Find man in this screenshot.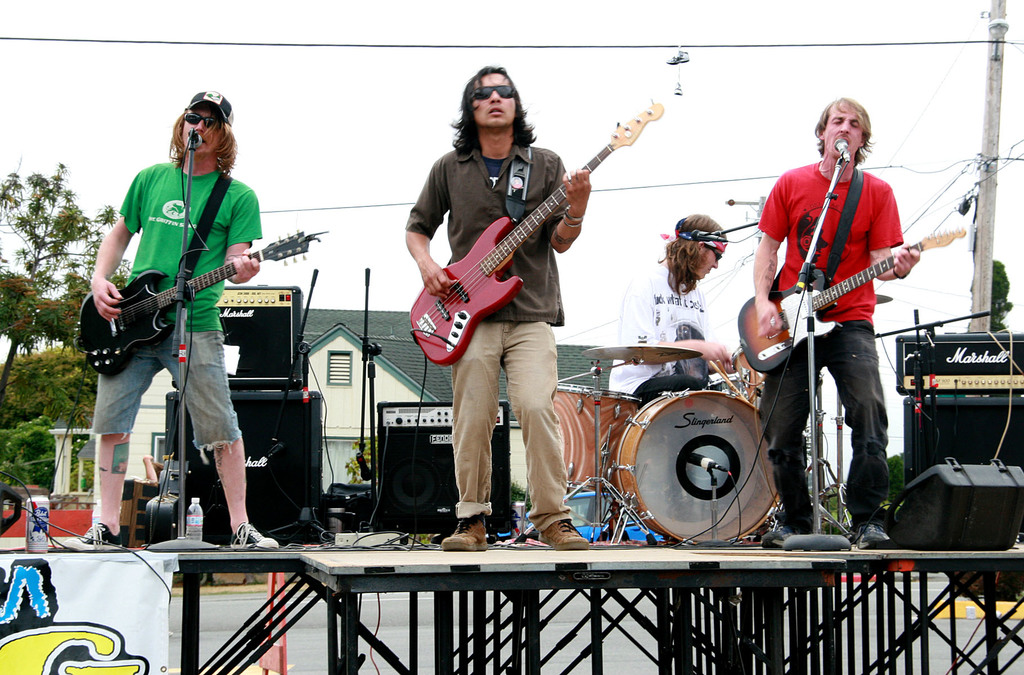
The bounding box for man is detection(400, 64, 591, 551).
